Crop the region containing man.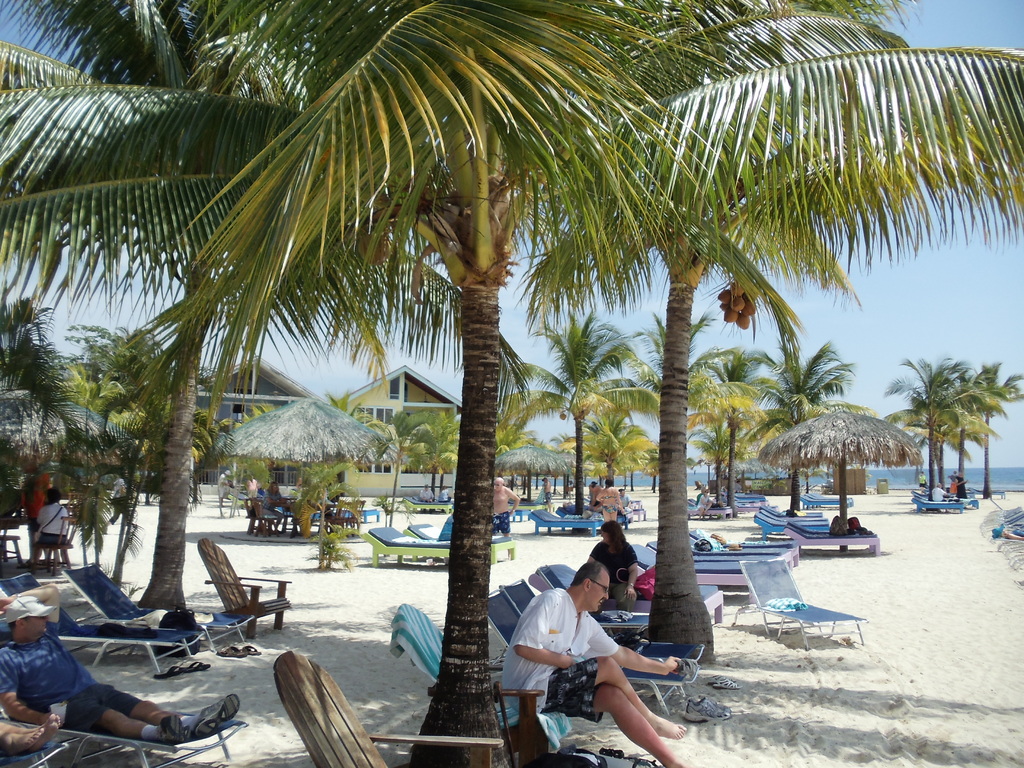
Crop region: <bbox>620, 488, 630, 511</bbox>.
